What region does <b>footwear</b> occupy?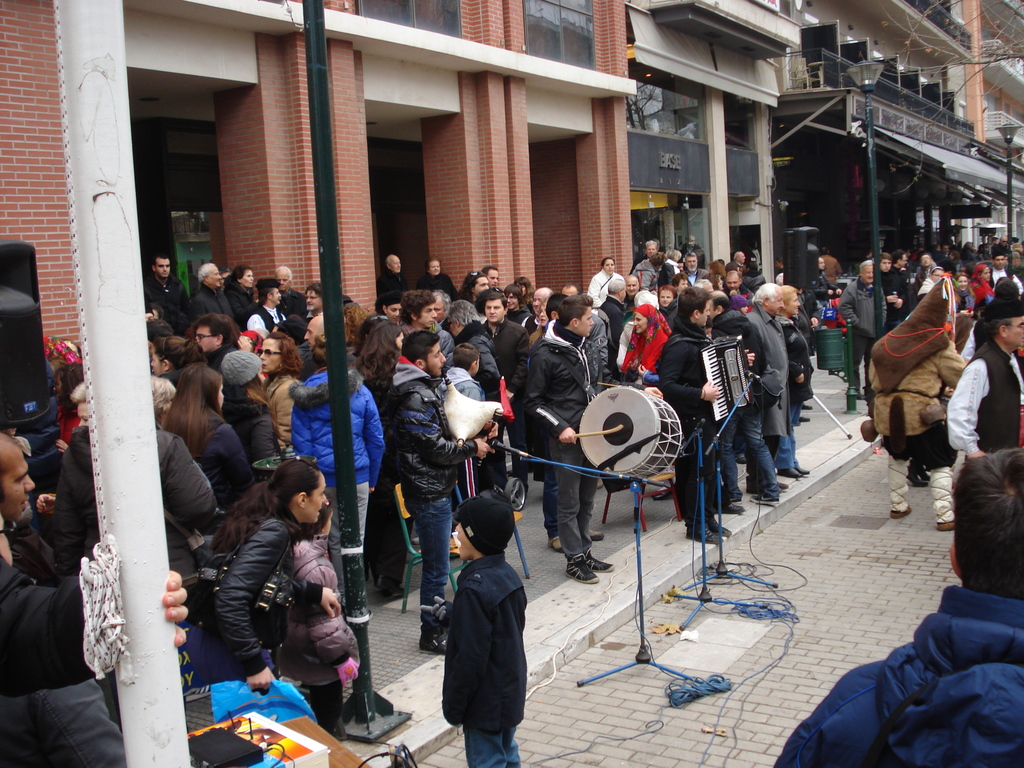
locate(588, 532, 606, 545).
